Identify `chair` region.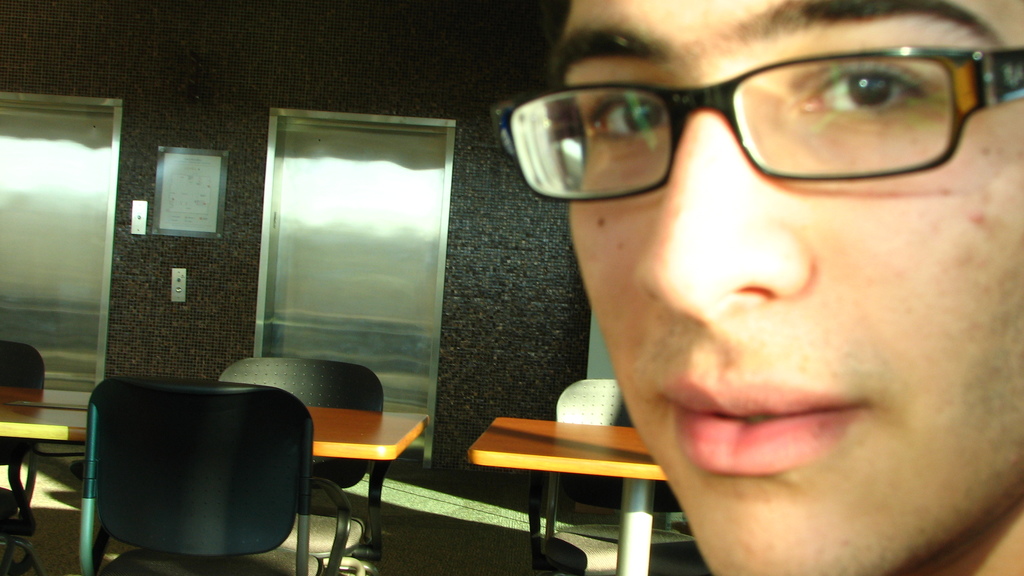
Region: <region>0, 339, 47, 575</region>.
